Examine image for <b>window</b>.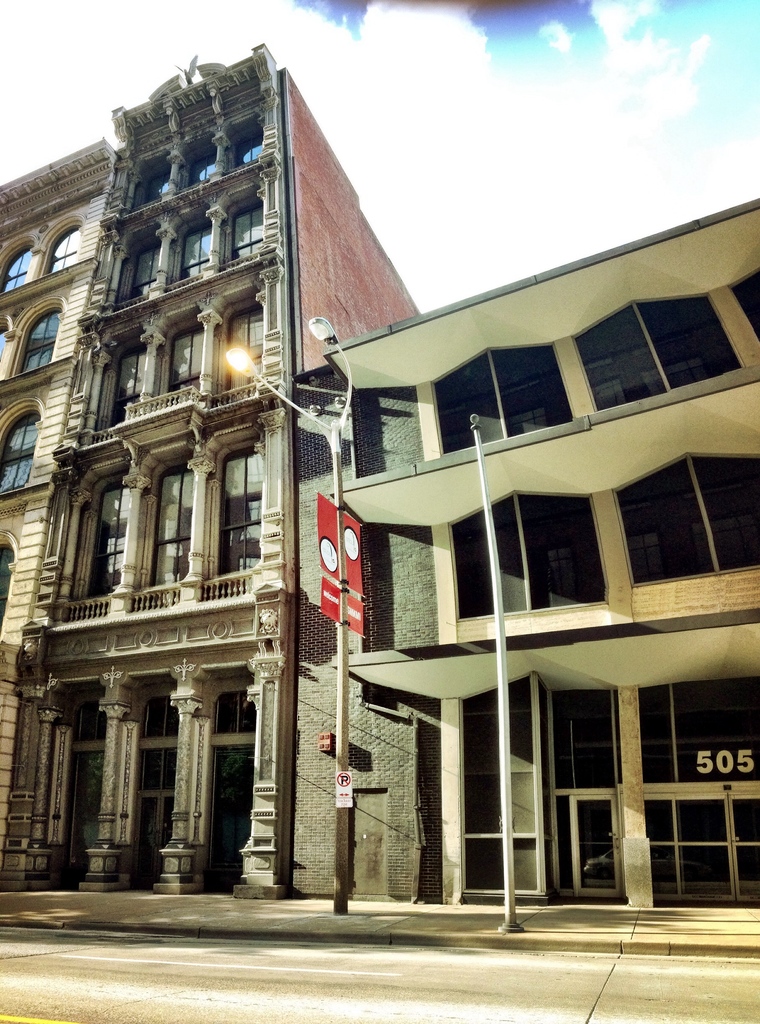
Examination result: 210, 292, 264, 385.
